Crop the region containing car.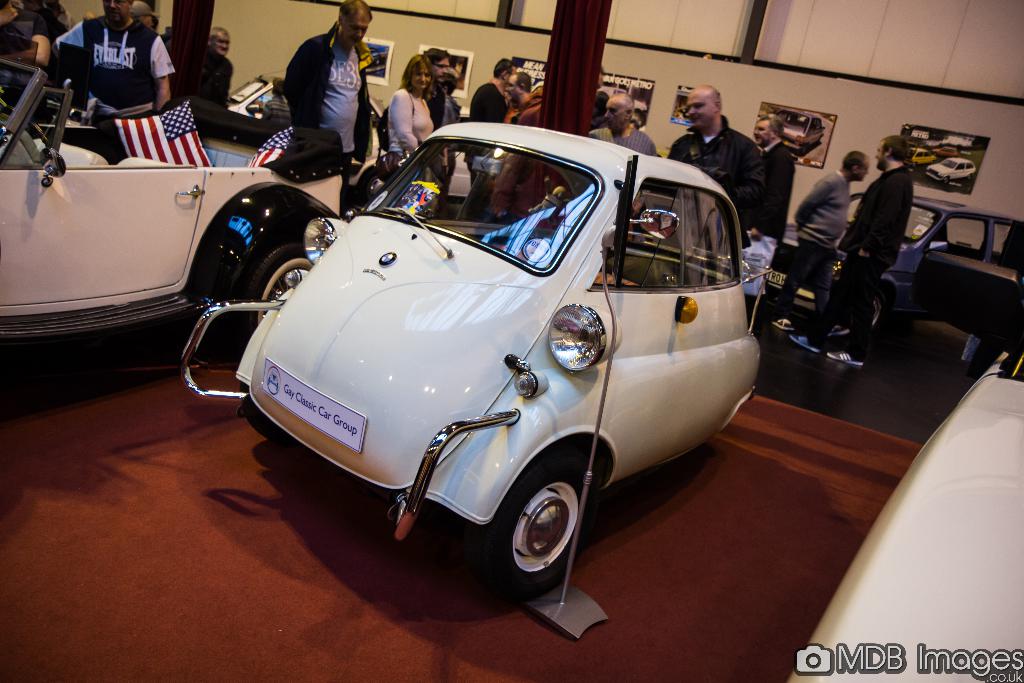
Crop region: 174,122,776,579.
